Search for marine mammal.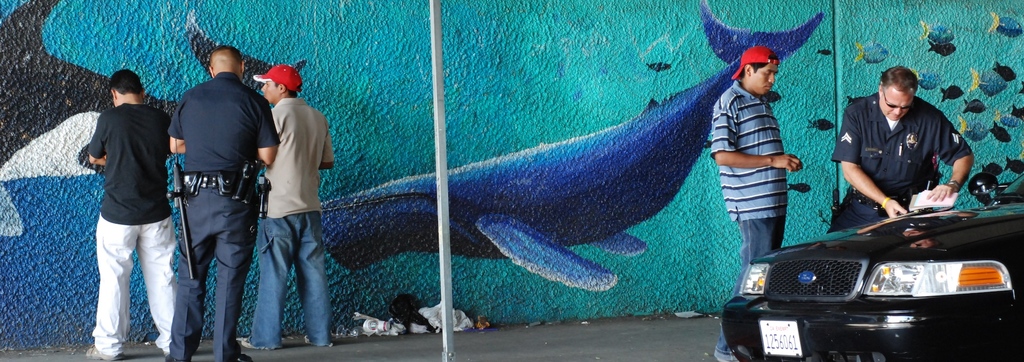
Found at l=319, t=0, r=819, b=292.
